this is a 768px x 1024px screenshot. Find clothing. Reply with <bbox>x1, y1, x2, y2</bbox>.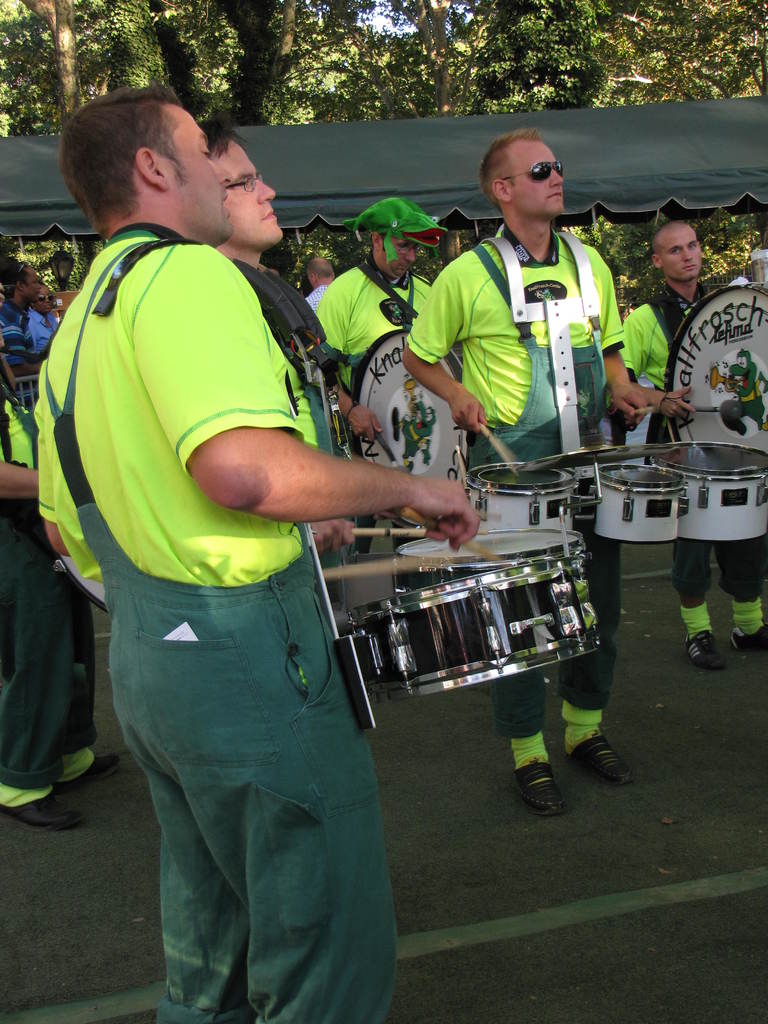
<bbox>621, 298, 767, 643</bbox>.
